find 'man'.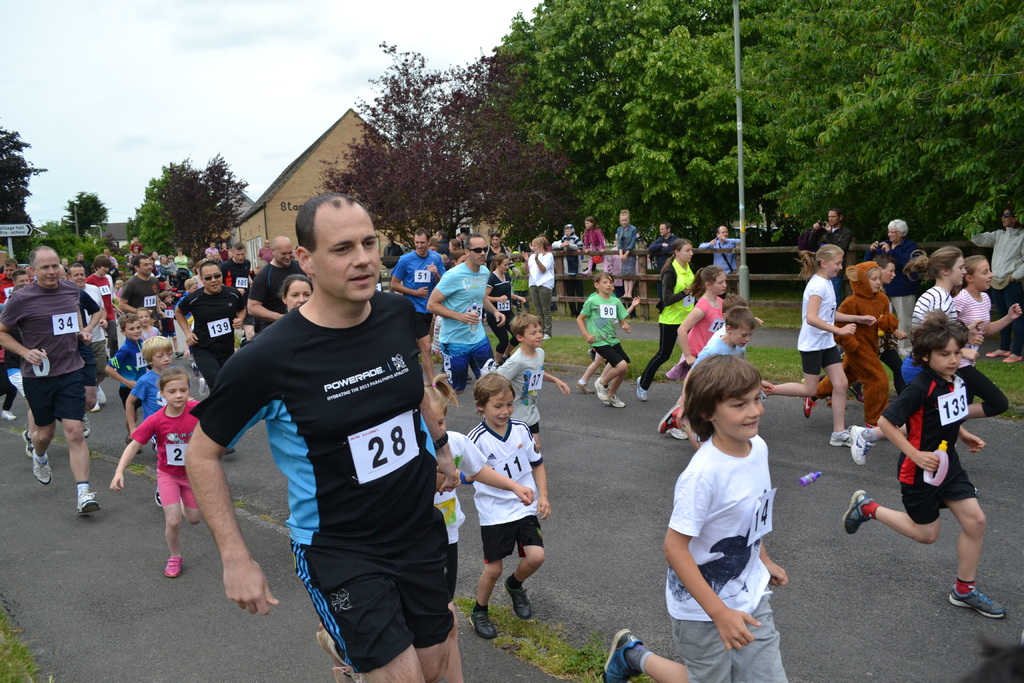
box(175, 259, 248, 456).
